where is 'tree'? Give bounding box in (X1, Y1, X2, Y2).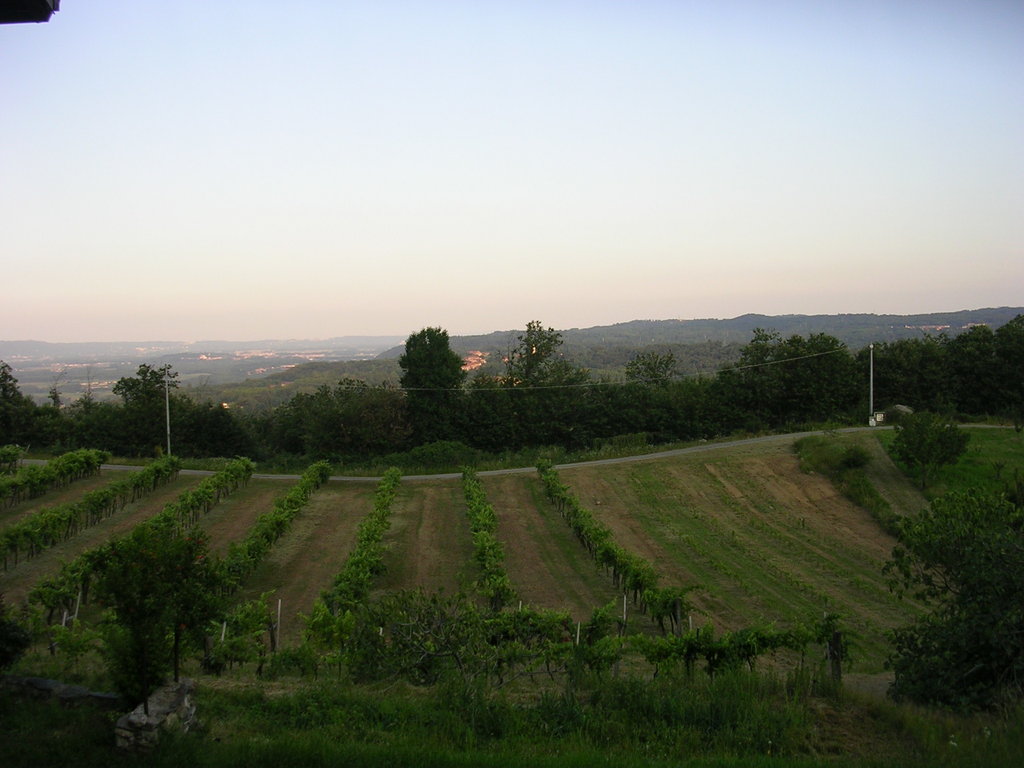
(722, 328, 865, 438).
